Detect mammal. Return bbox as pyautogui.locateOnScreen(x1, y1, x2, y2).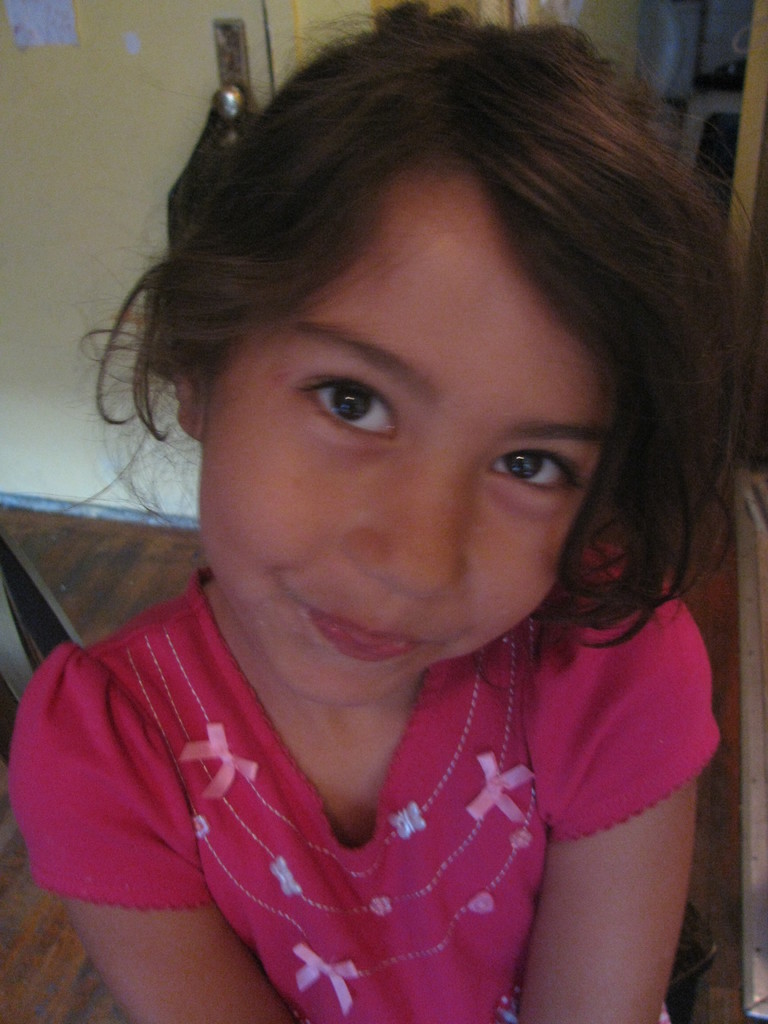
pyautogui.locateOnScreen(0, 25, 767, 963).
